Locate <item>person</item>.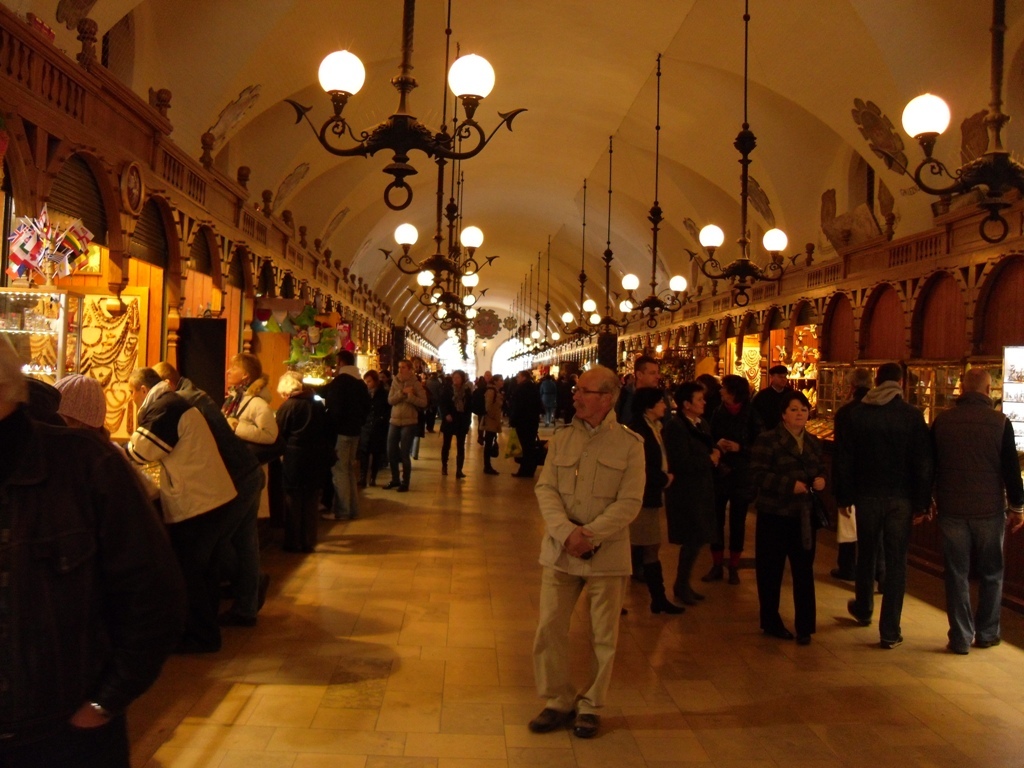
Bounding box: 123 362 232 658.
